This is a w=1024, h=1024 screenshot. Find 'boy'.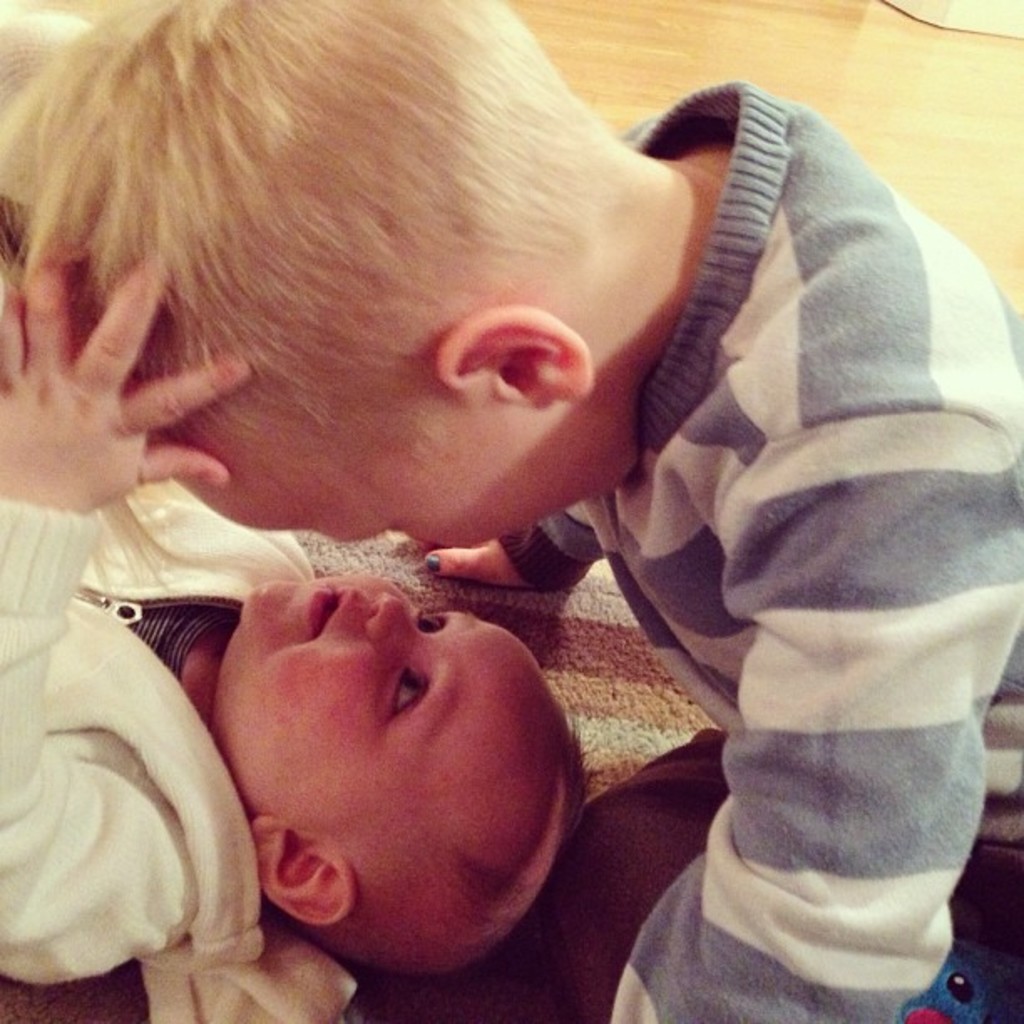
Bounding box: (left=0, top=243, right=587, bottom=1022).
